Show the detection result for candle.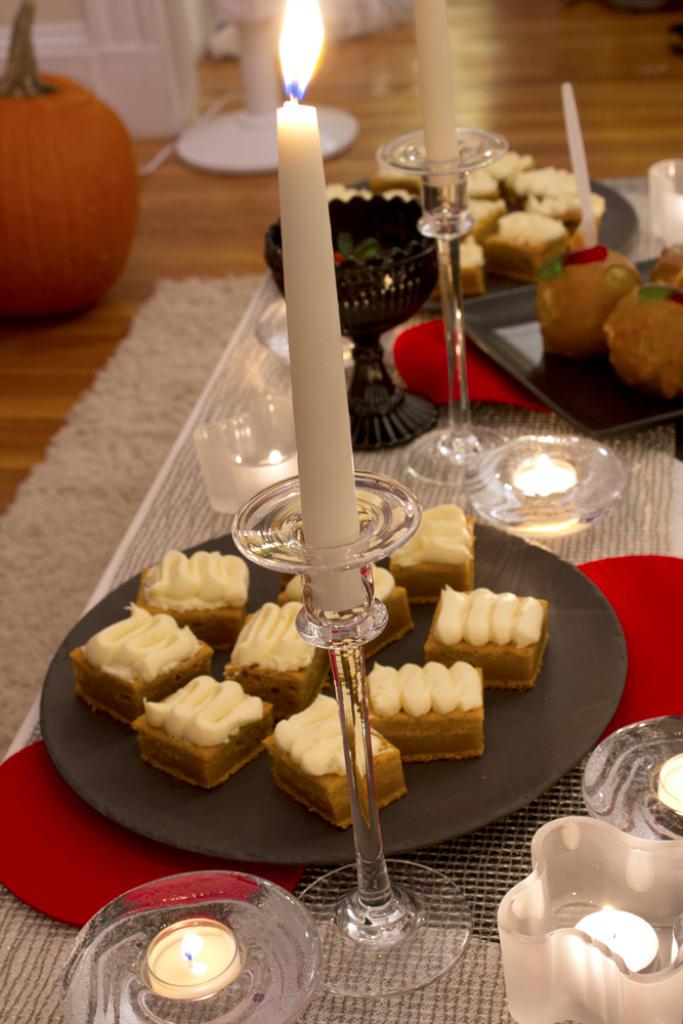
(415, 0, 461, 187).
